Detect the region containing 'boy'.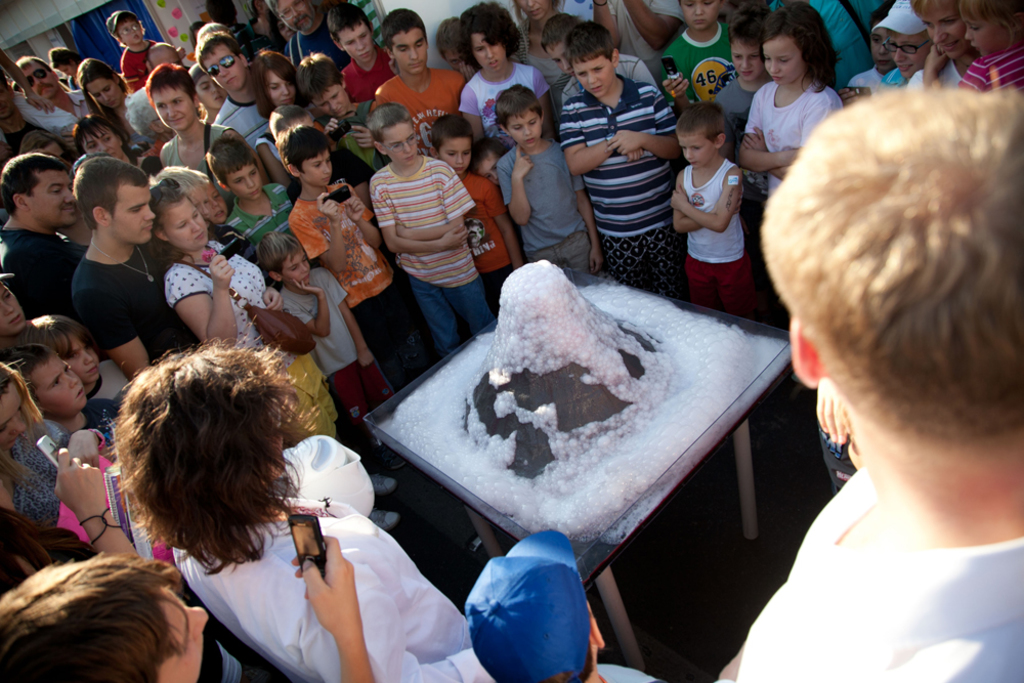
[left=292, top=239, right=390, bottom=408].
